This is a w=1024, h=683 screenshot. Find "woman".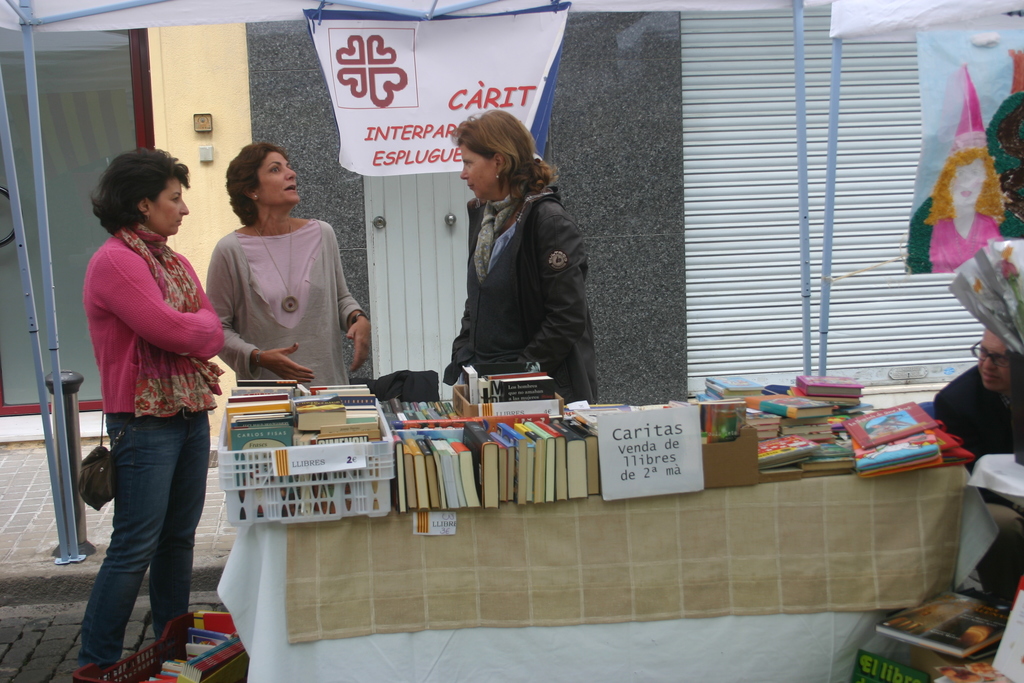
Bounding box: x1=82 y1=150 x2=226 y2=667.
